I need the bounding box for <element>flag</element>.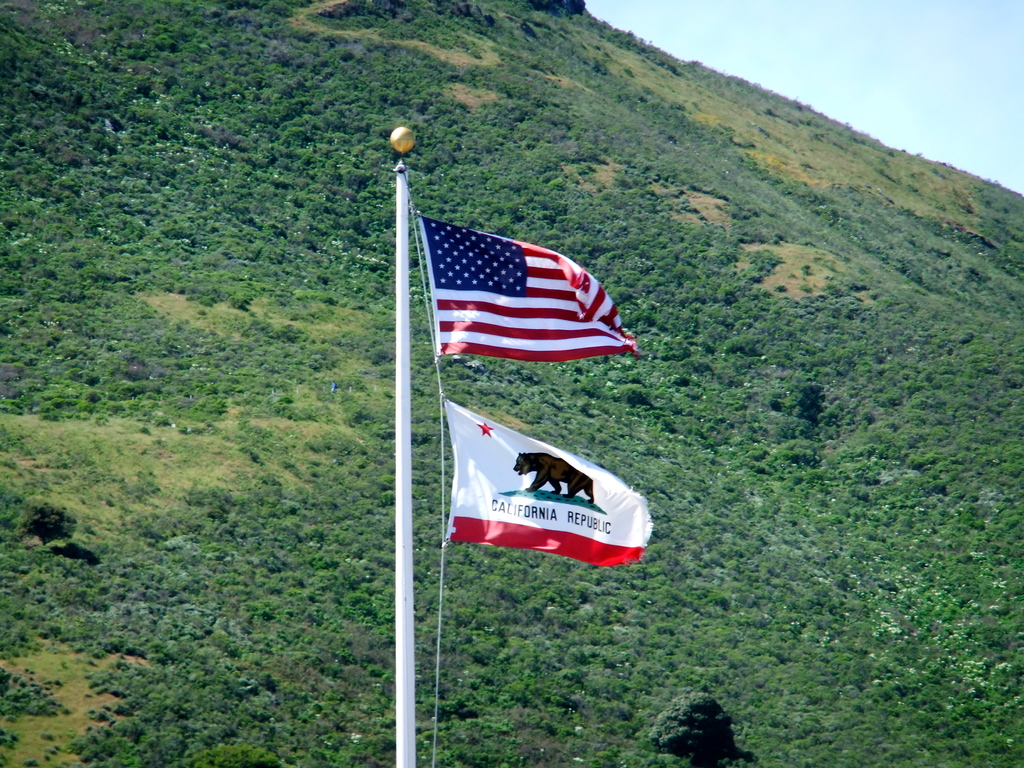
Here it is: (left=412, top=224, right=634, bottom=382).
